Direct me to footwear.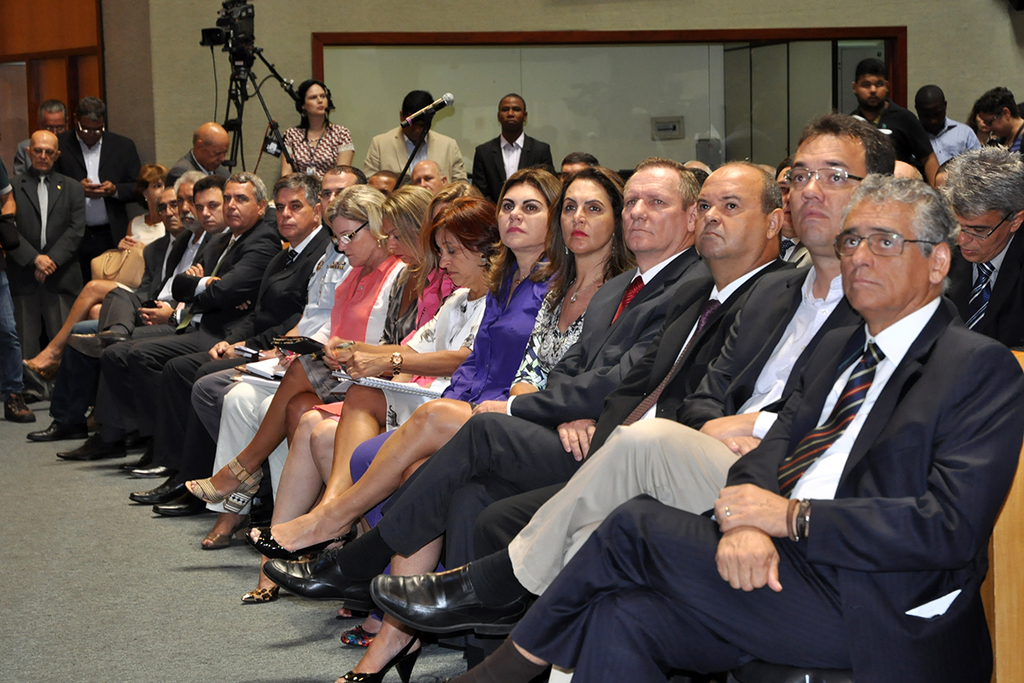
Direction: select_region(28, 421, 90, 438).
